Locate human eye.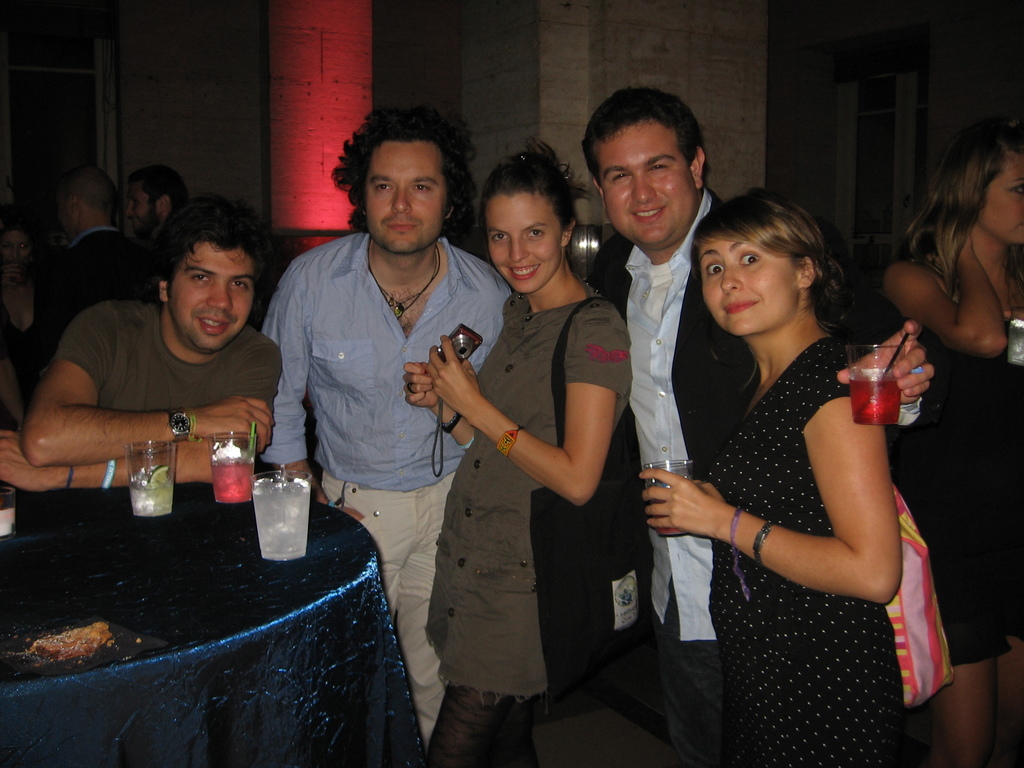
Bounding box: left=641, top=160, right=668, bottom=172.
